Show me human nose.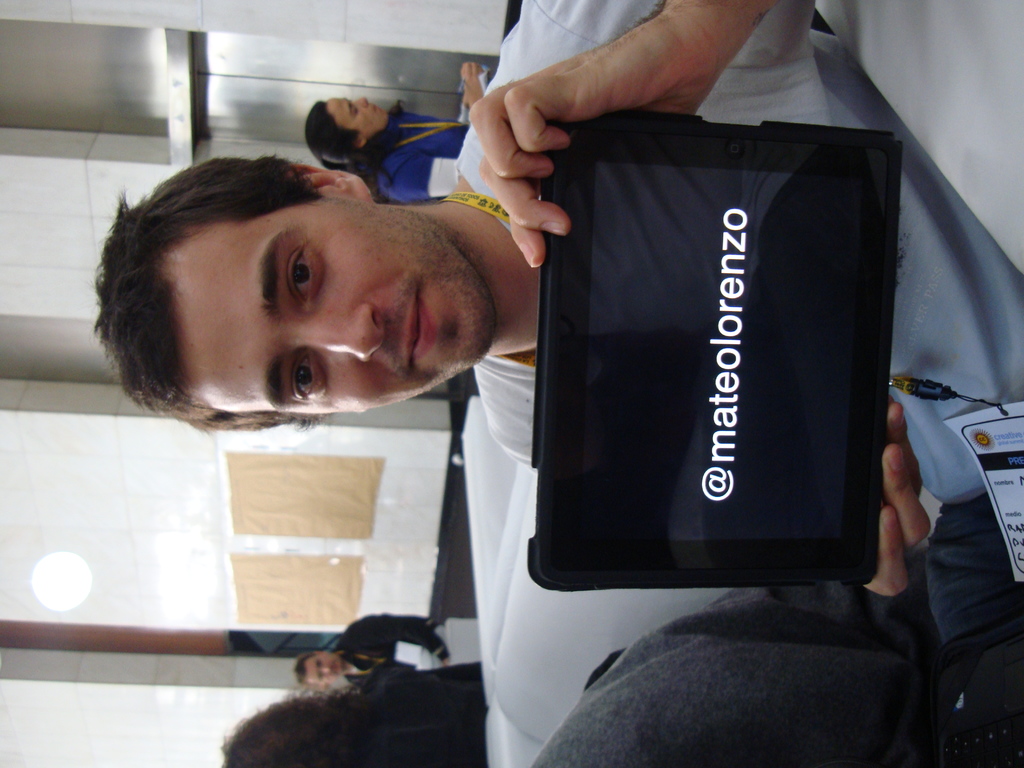
human nose is here: bbox=[353, 94, 372, 111].
